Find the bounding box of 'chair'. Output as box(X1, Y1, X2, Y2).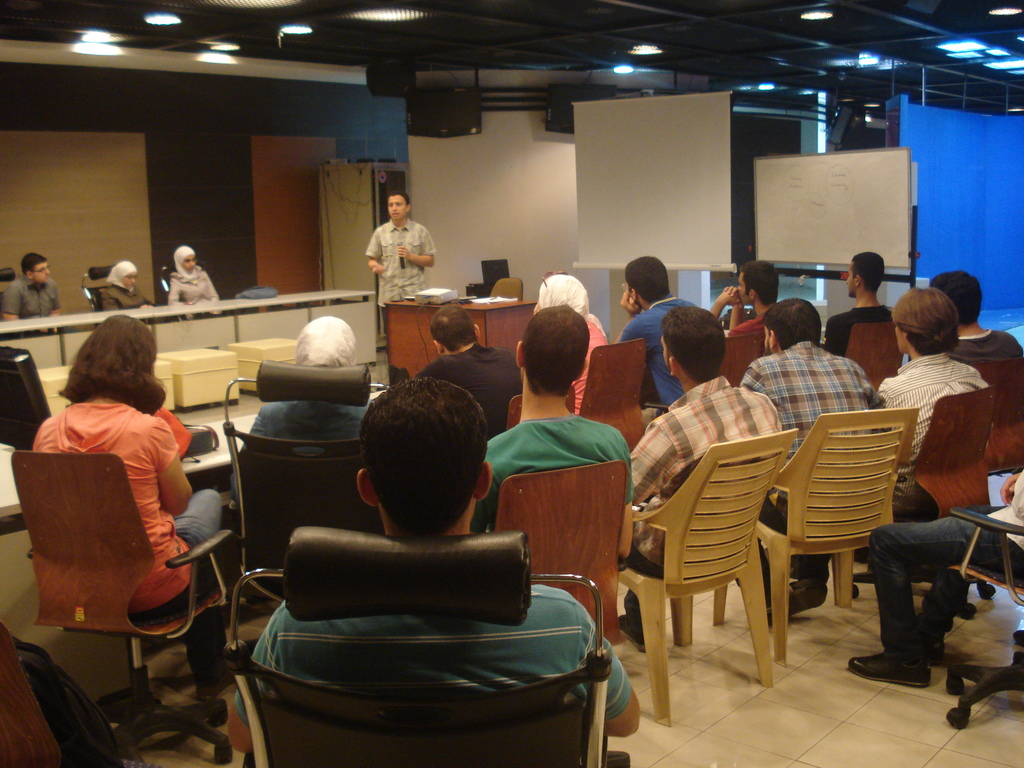
box(223, 525, 630, 767).
